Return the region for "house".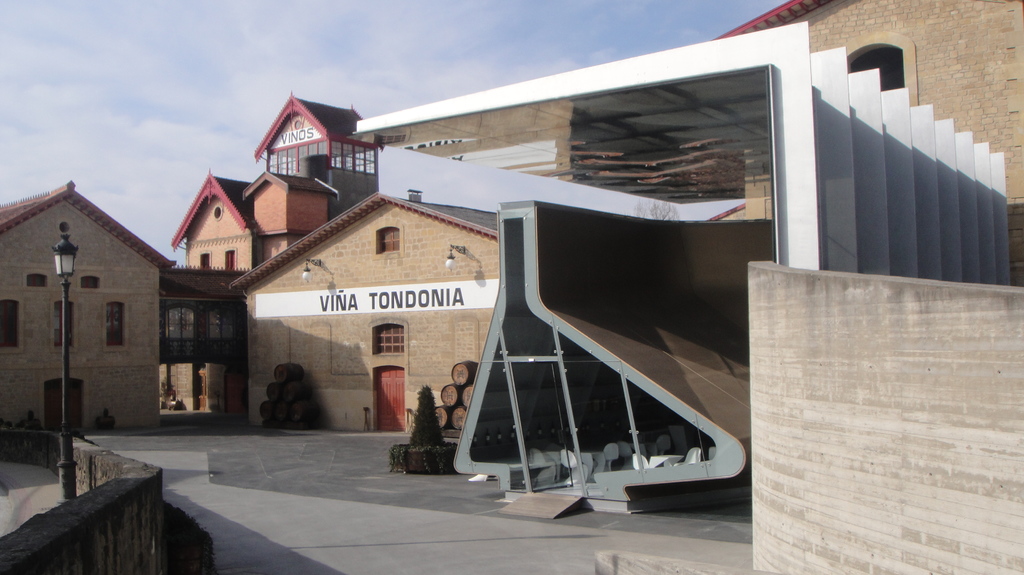
l=731, t=0, r=1021, b=203.
